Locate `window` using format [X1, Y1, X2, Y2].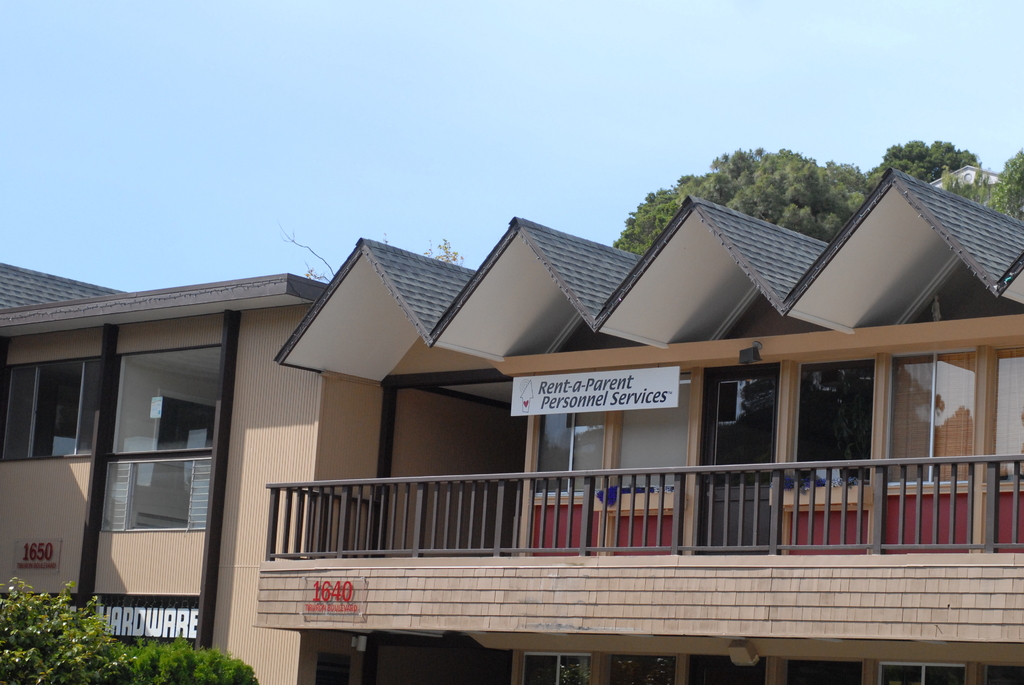
[45, 303, 244, 622].
